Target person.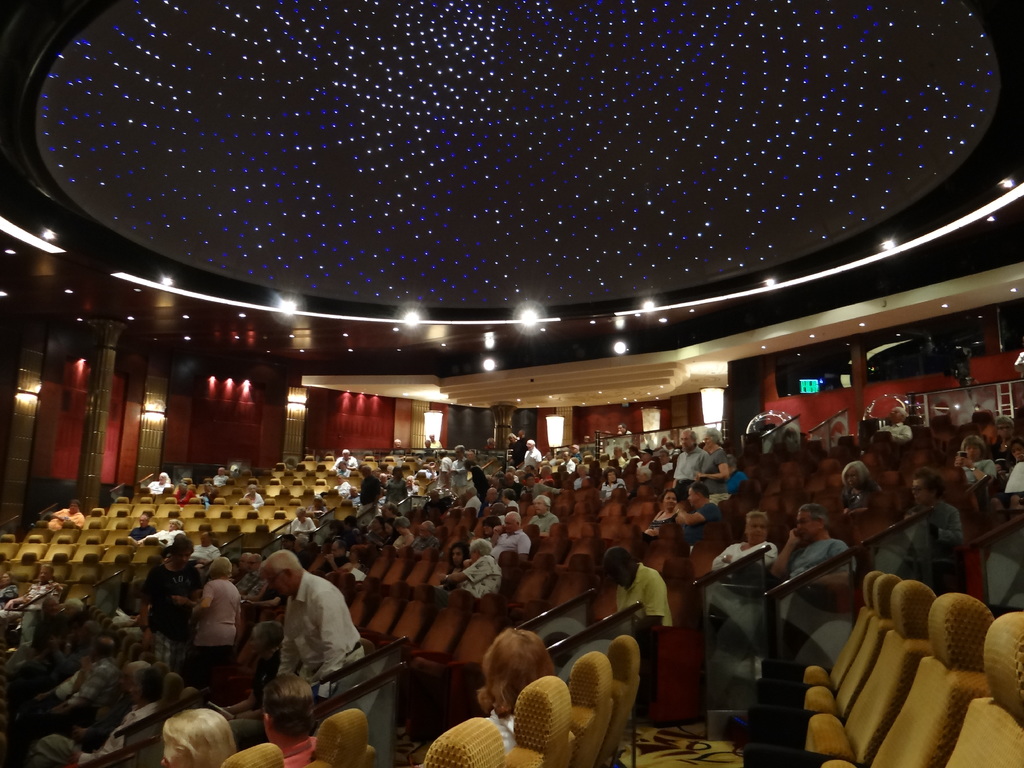
Target region: (671, 480, 729, 532).
